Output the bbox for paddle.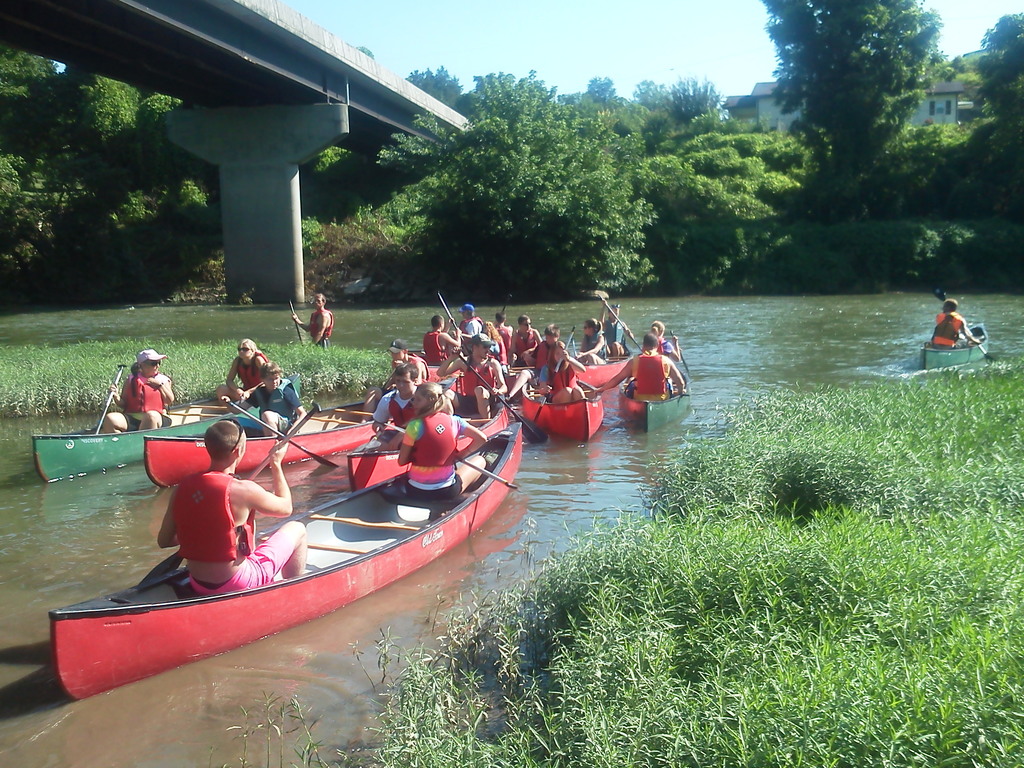
region(931, 289, 990, 363).
